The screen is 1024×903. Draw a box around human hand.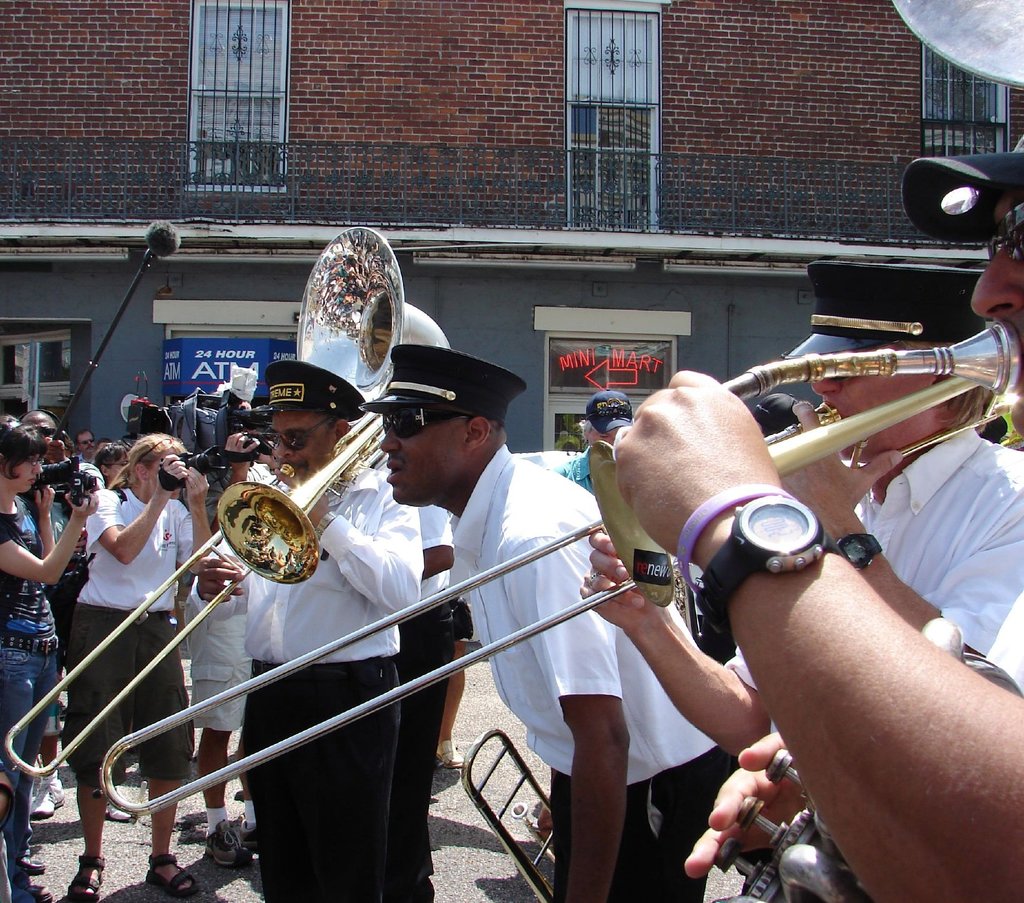
[left=181, top=466, right=211, bottom=507].
